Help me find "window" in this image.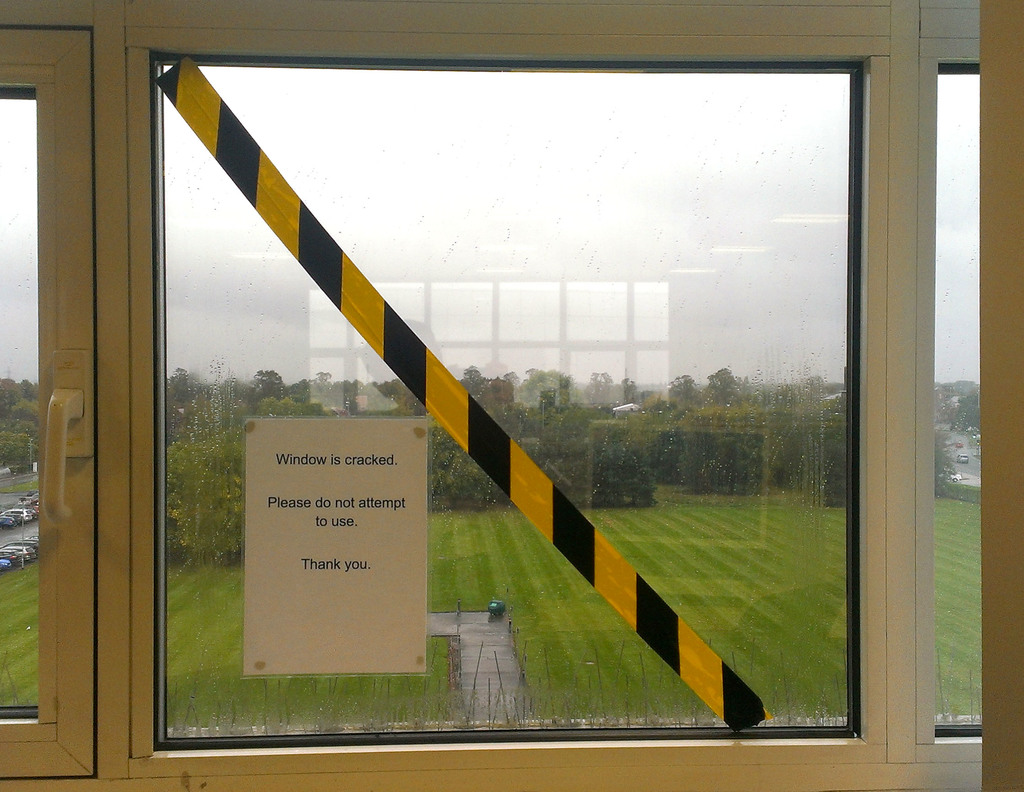
Found it: pyautogui.locateOnScreen(0, 9, 104, 791).
